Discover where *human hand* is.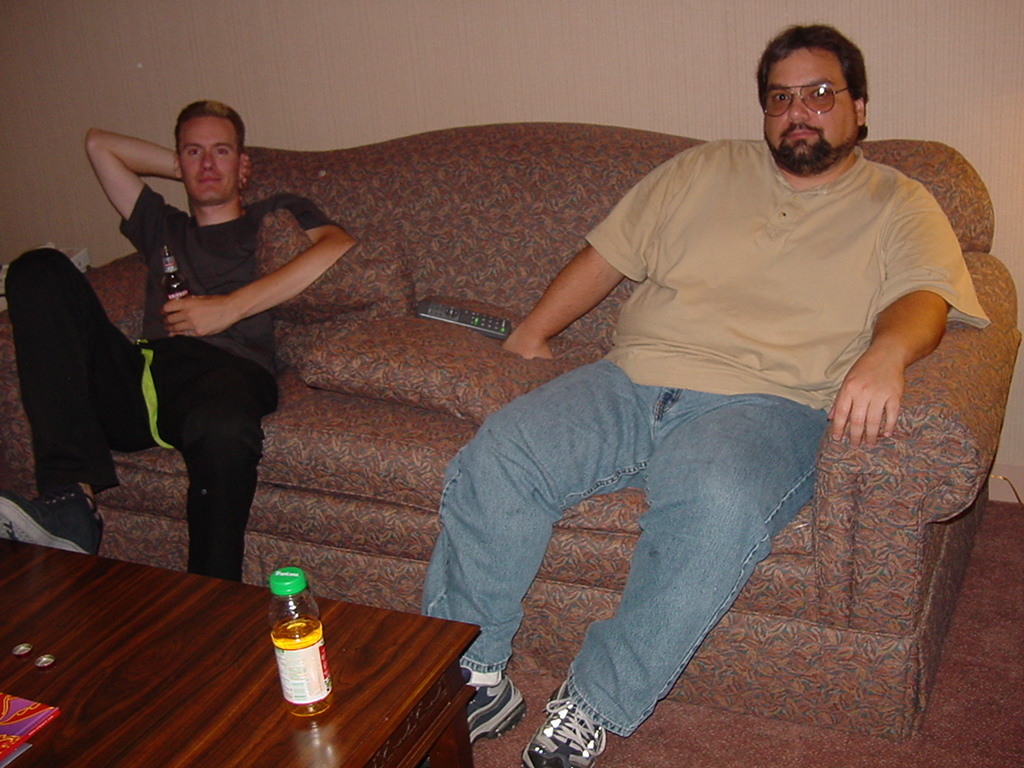
Discovered at box=[502, 326, 556, 362].
